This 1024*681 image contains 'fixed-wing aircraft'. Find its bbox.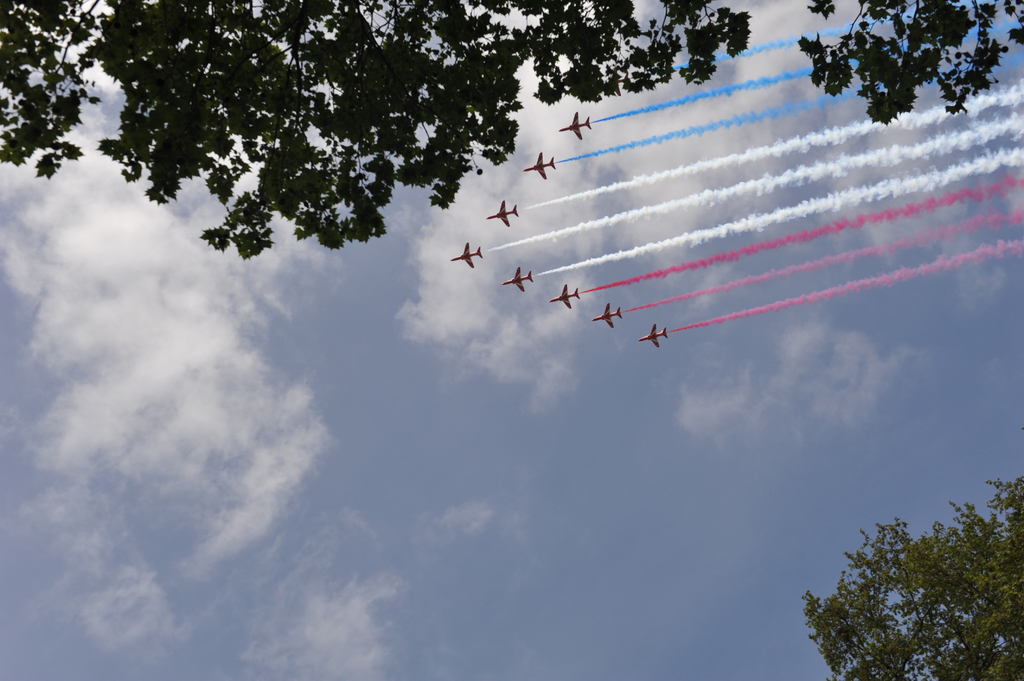
[x1=639, y1=320, x2=674, y2=350].
